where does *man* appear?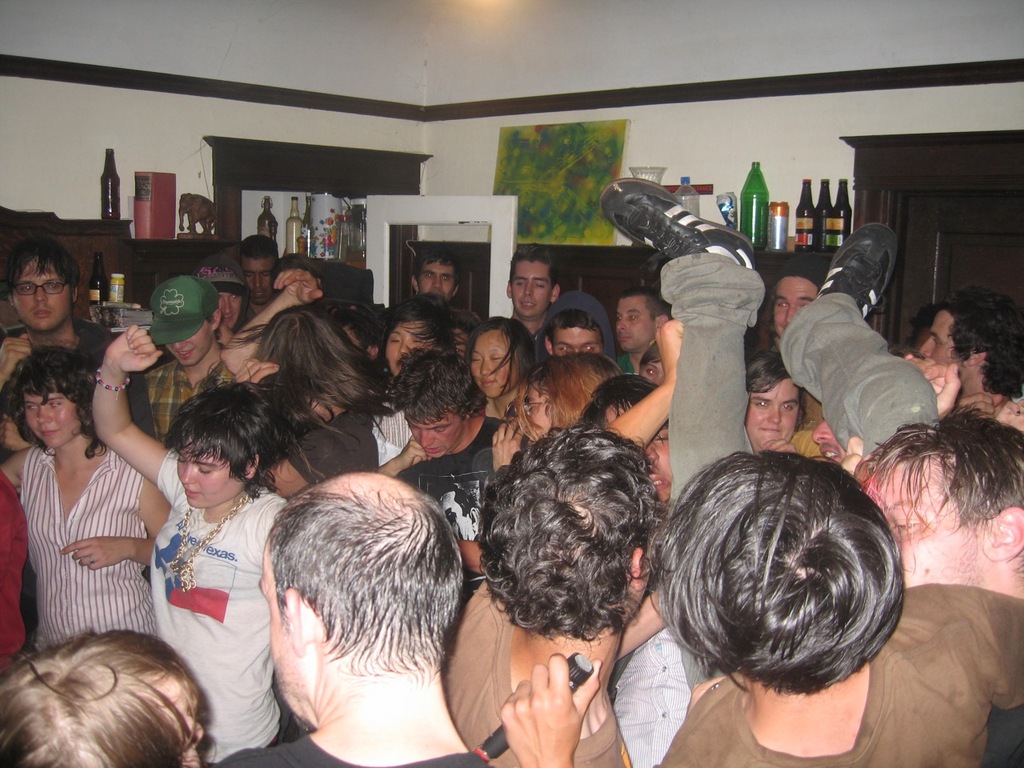
Appears at [610,286,673,374].
